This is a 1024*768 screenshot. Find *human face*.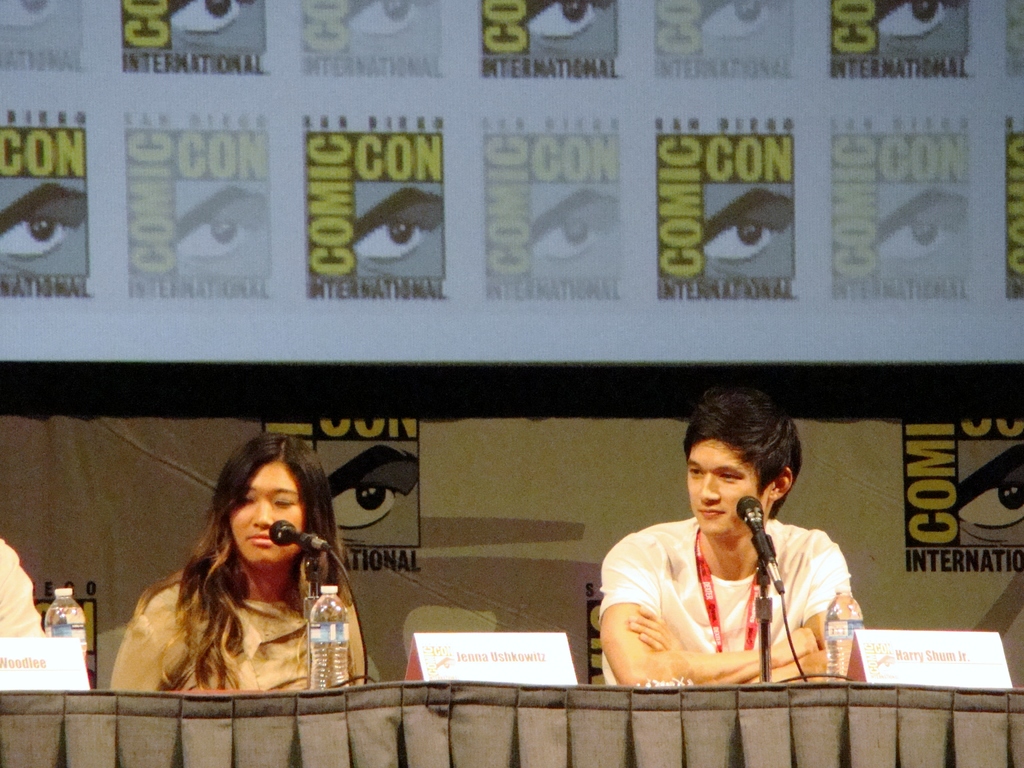
Bounding box: BBox(230, 461, 306, 566).
